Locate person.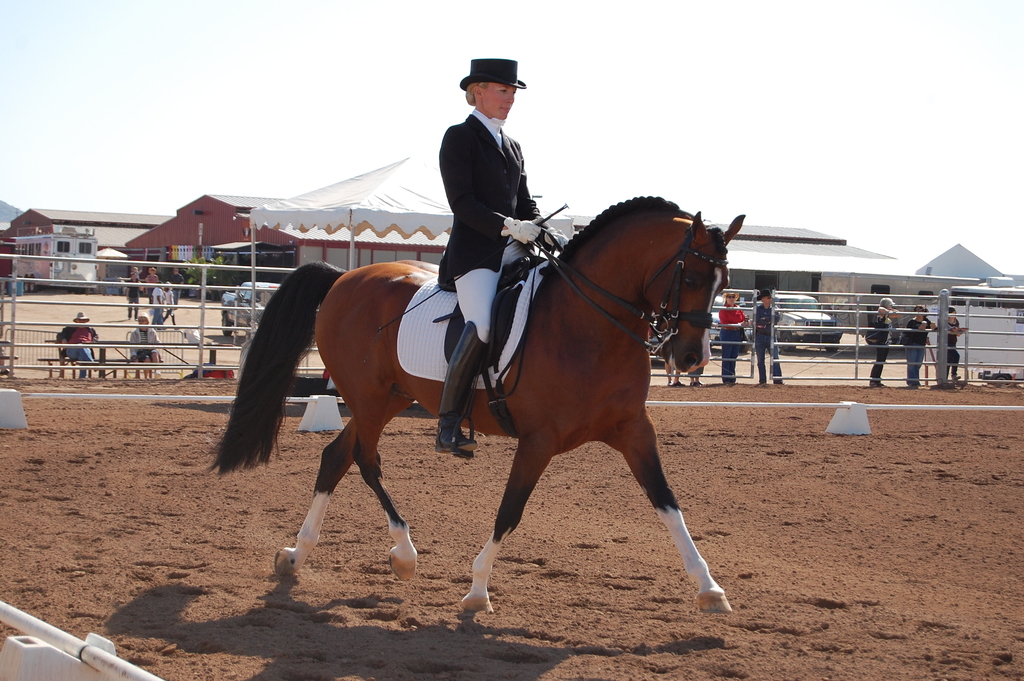
Bounding box: rect(942, 306, 967, 379).
